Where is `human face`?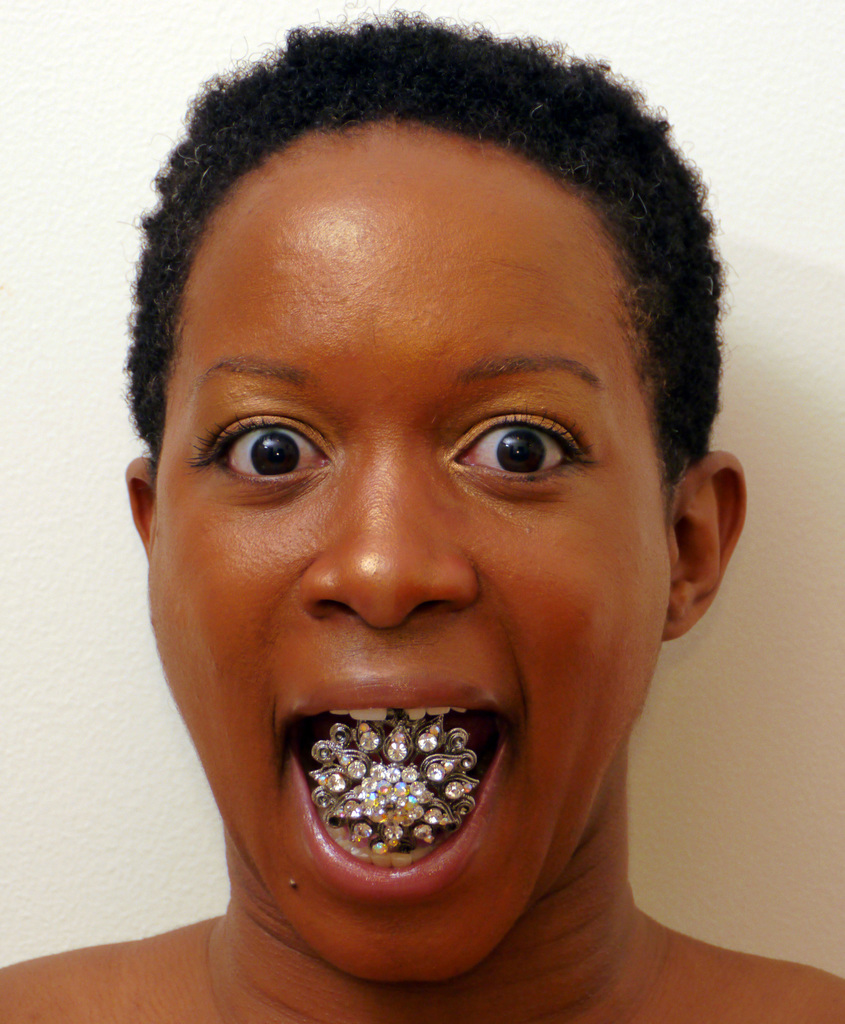
<region>135, 124, 675, 989</region>.
